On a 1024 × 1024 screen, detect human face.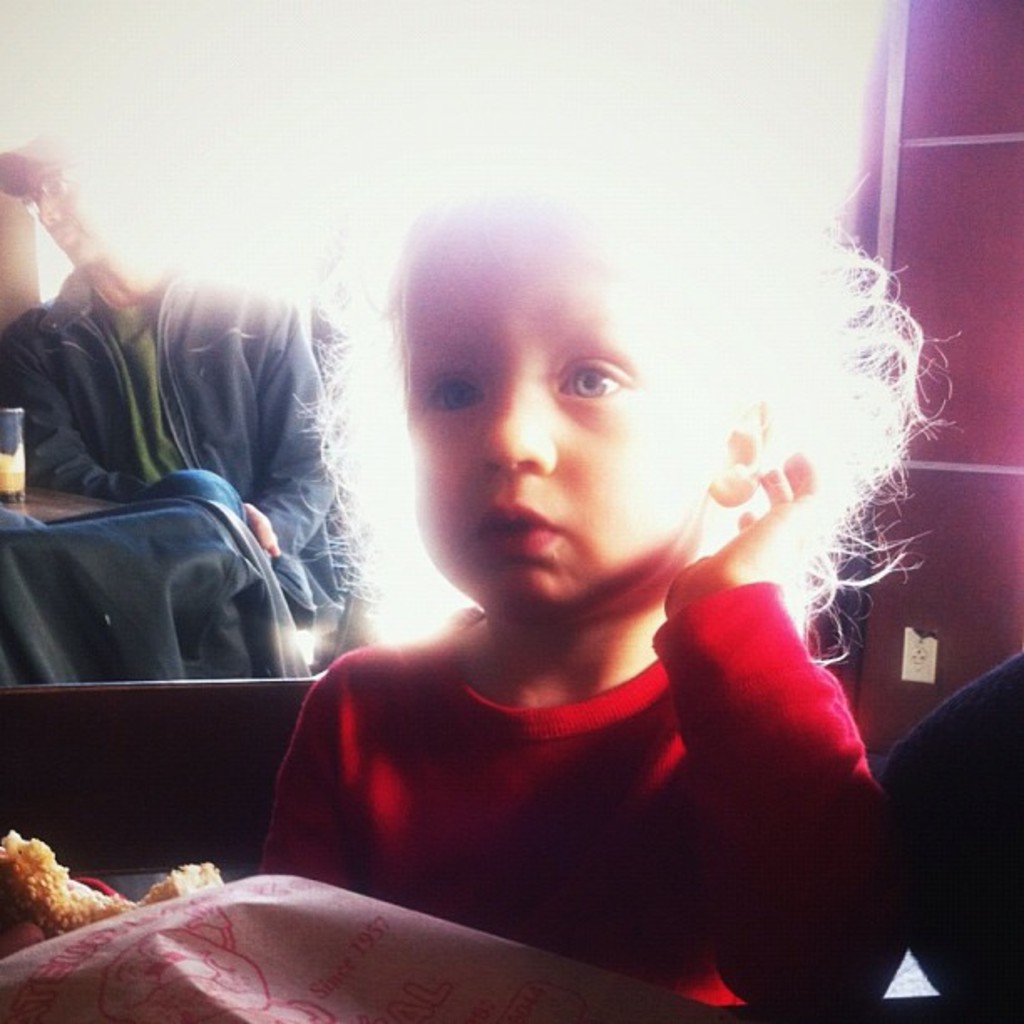
left=22, top=152, right=105, bottom=271.
